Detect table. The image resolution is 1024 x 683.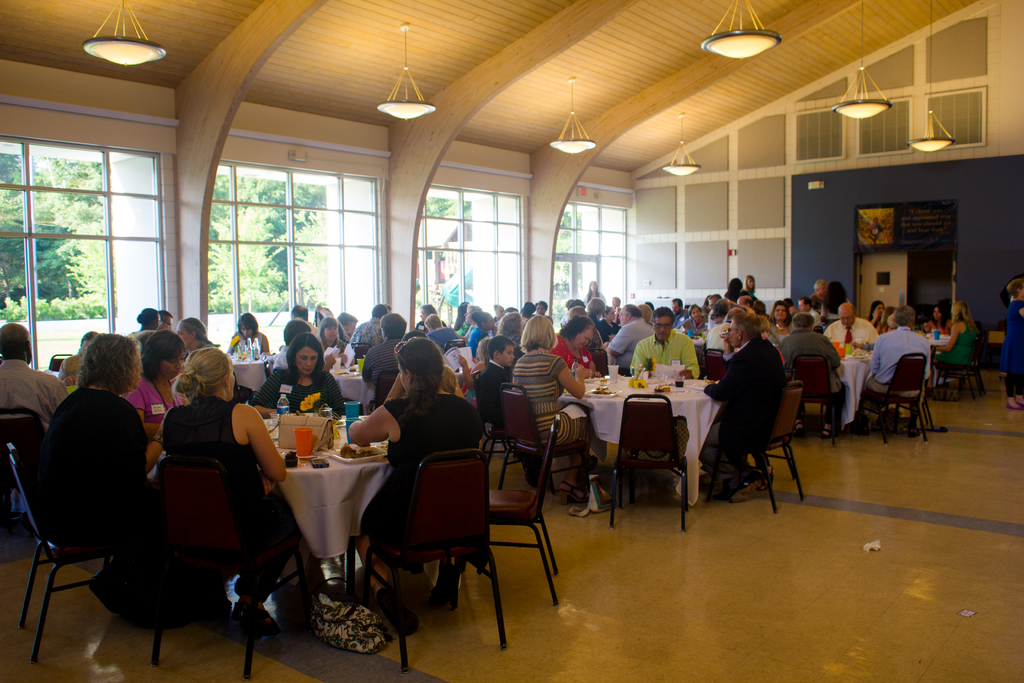
(689,319,715,363).
